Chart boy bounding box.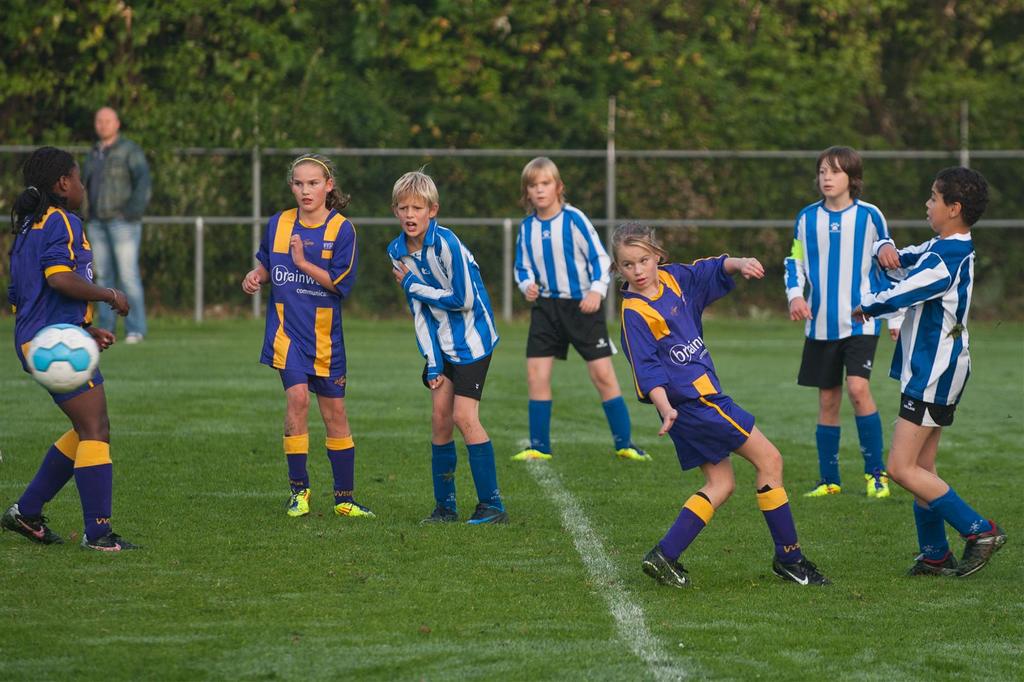
Charted: region(776, 140, 893, 492).
